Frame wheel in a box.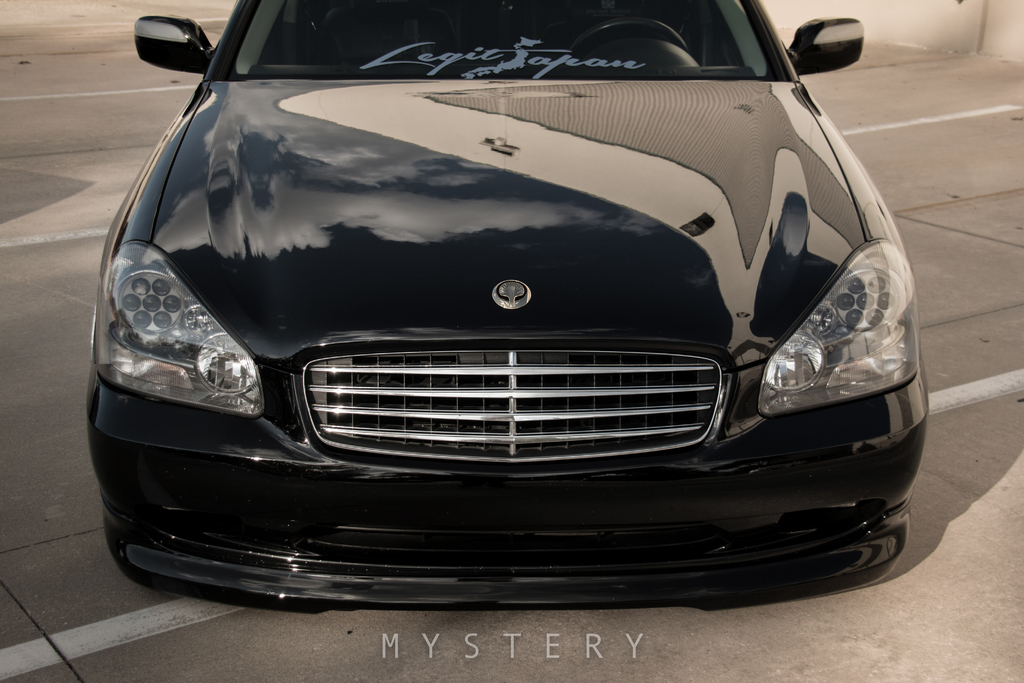
Rect(564, 10, 692, 53).
